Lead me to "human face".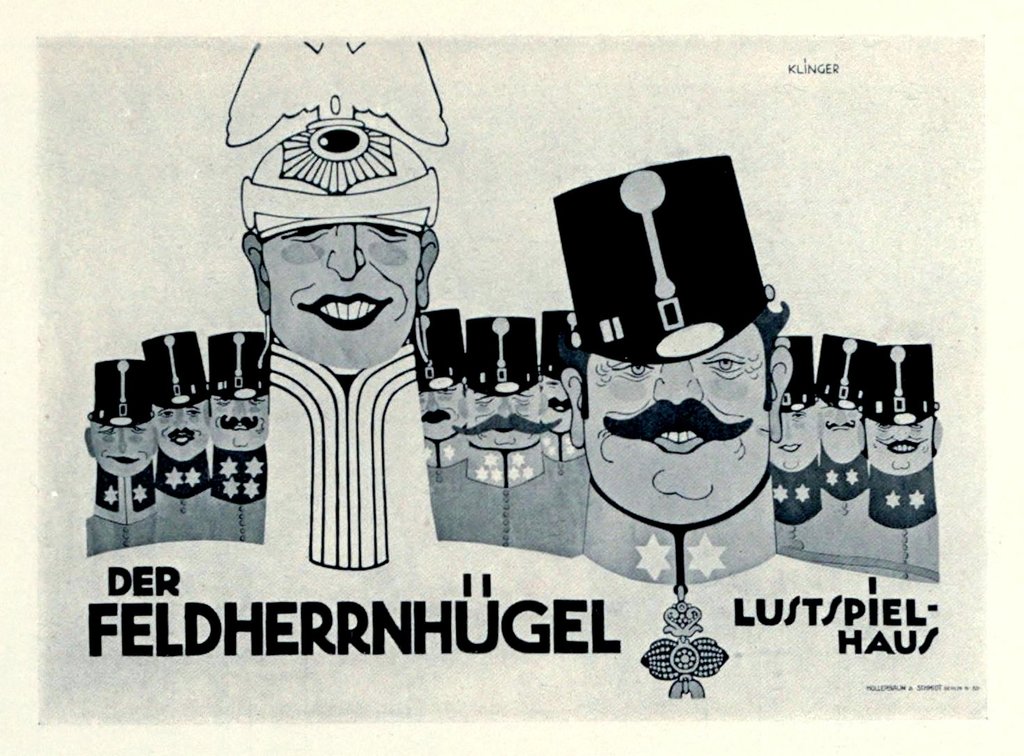
Lead to 769 406 817 473.
